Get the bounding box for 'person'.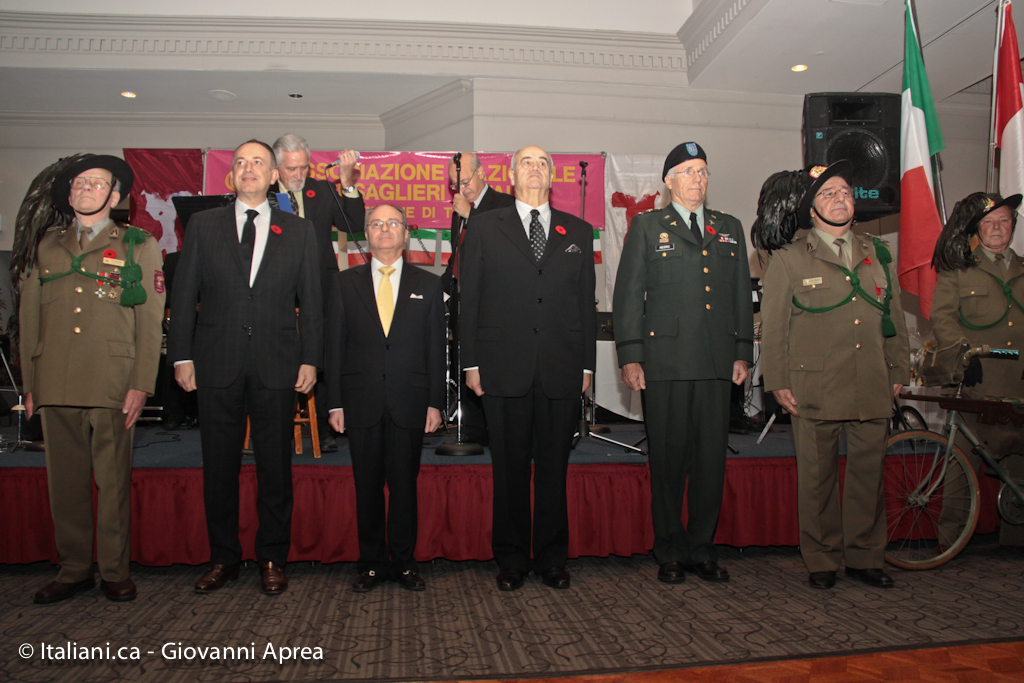
(x1=611, y1=139, x2=757, y2=577).
